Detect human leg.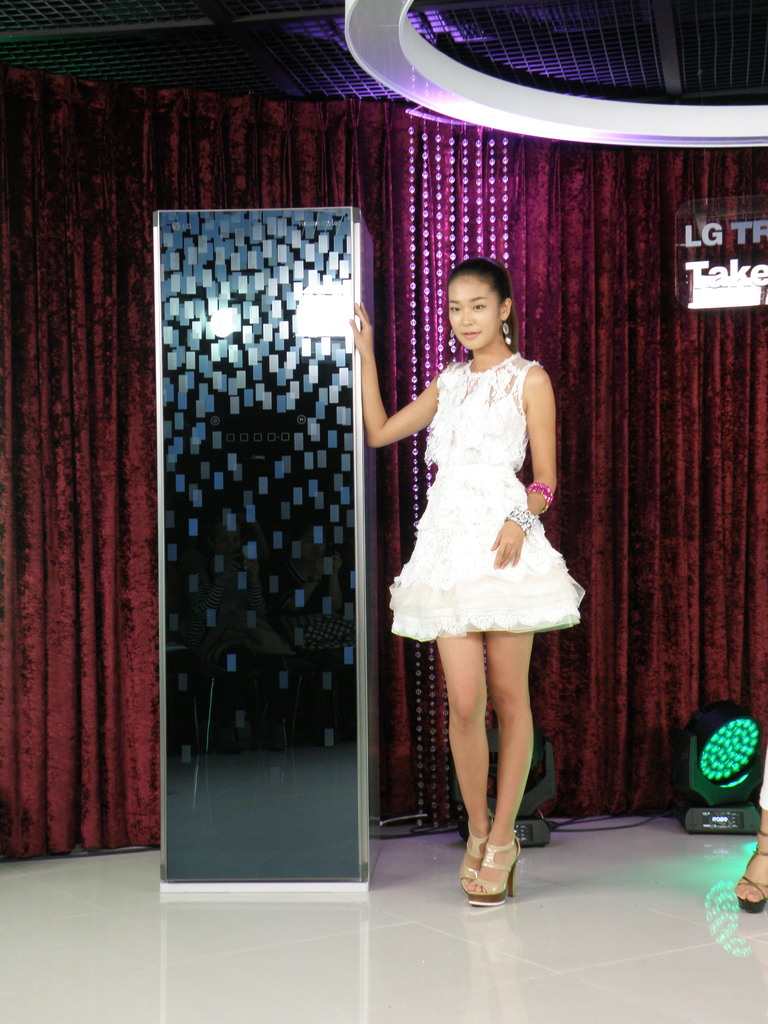
Detected at (left=435, top=636, right=532, bottom=915).
